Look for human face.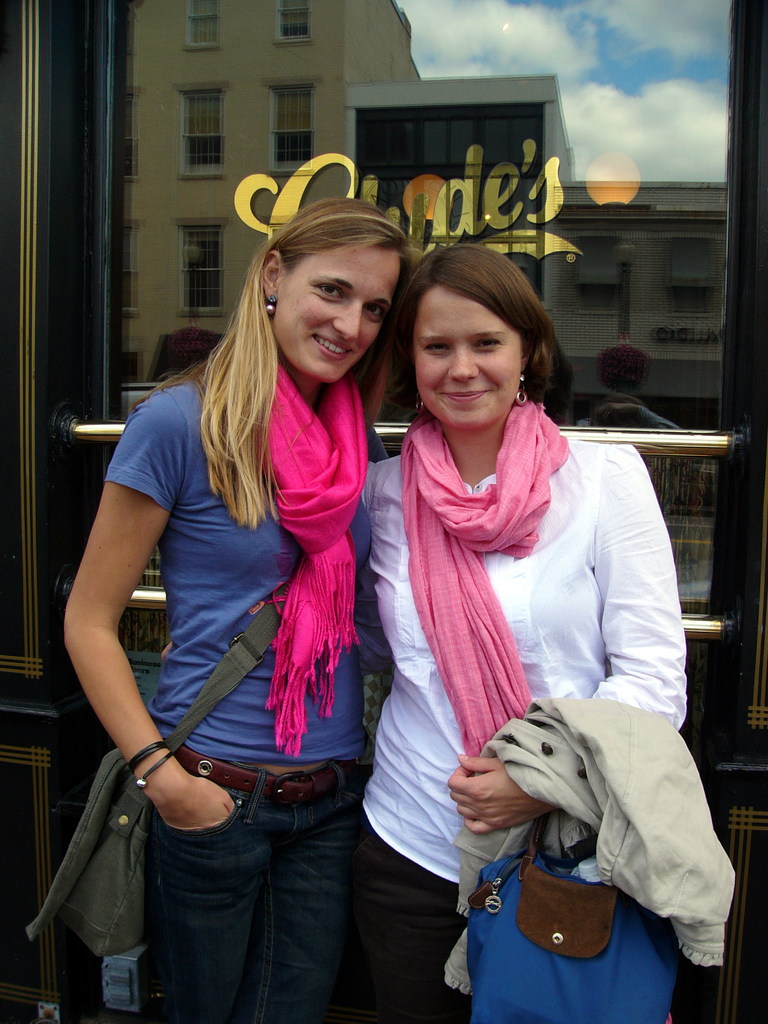
Found: select_region(277, 239, 405, 376).
